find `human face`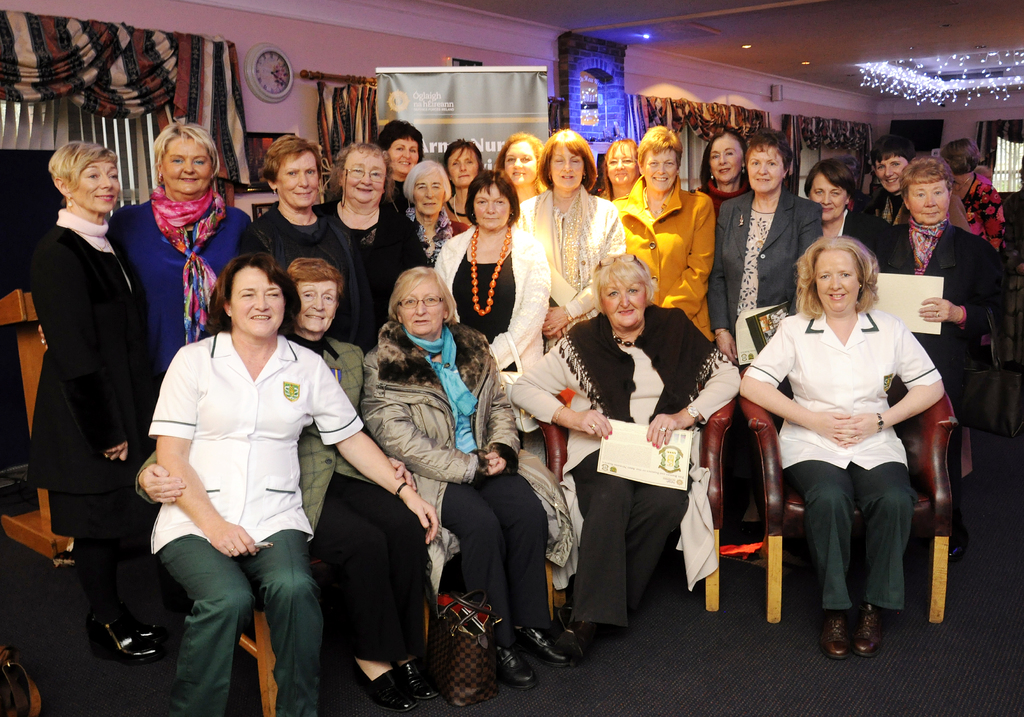
504:143:539:187
